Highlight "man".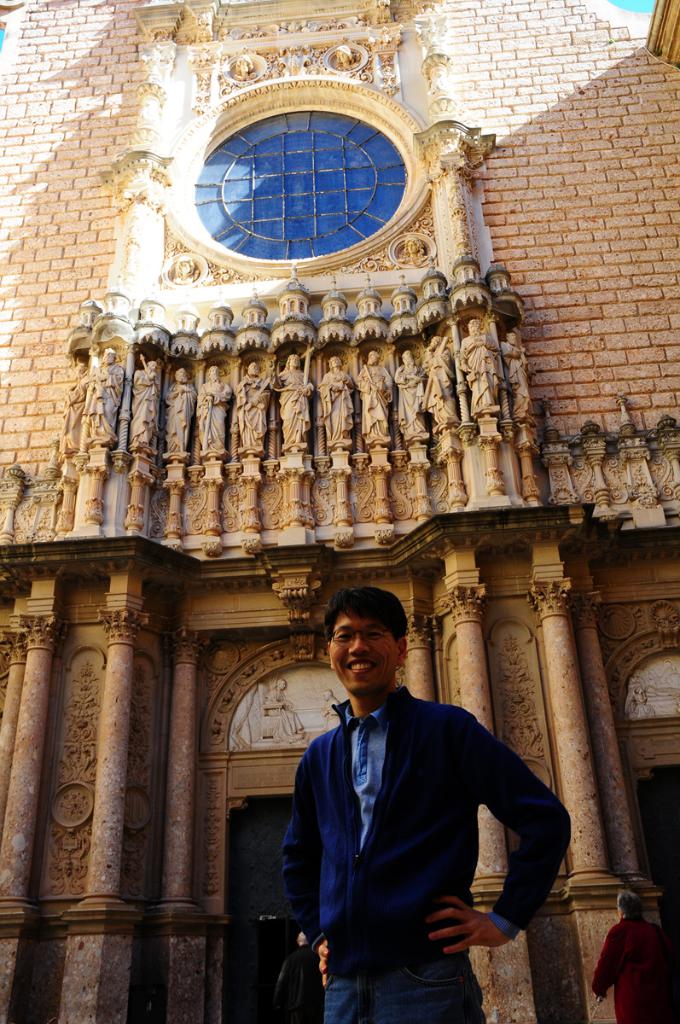
Highlighted region: {"x1": 263, "y1": 673, "x2": 309, "y2": 746}.
